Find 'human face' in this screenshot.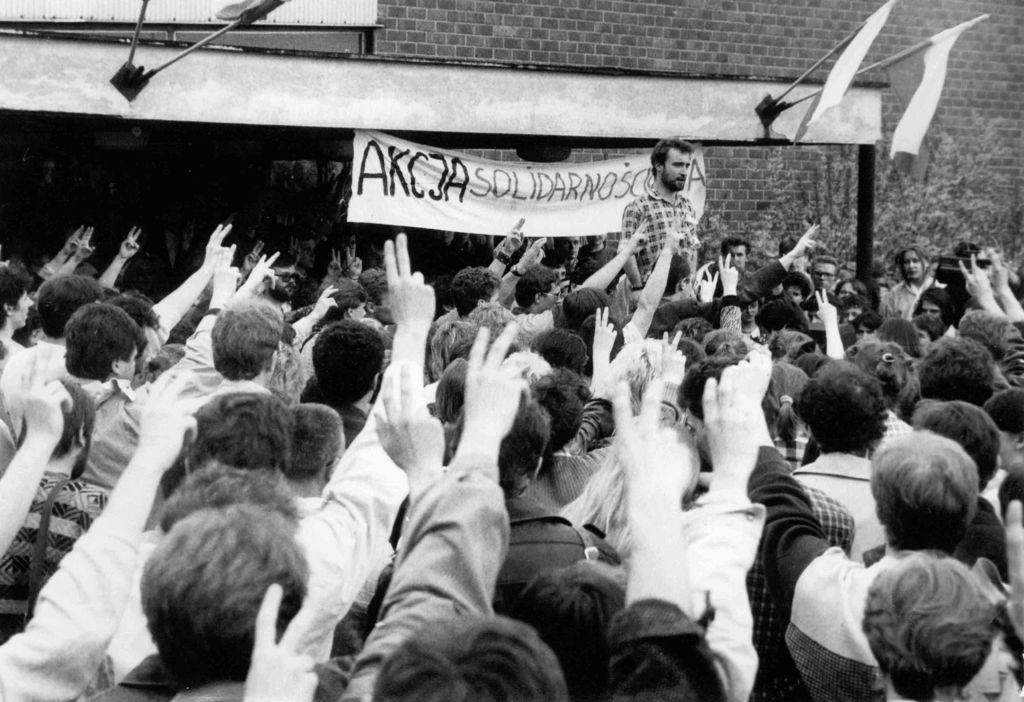
The bounding box for 'human face' is bbox=(842, 304, 861, 325).
